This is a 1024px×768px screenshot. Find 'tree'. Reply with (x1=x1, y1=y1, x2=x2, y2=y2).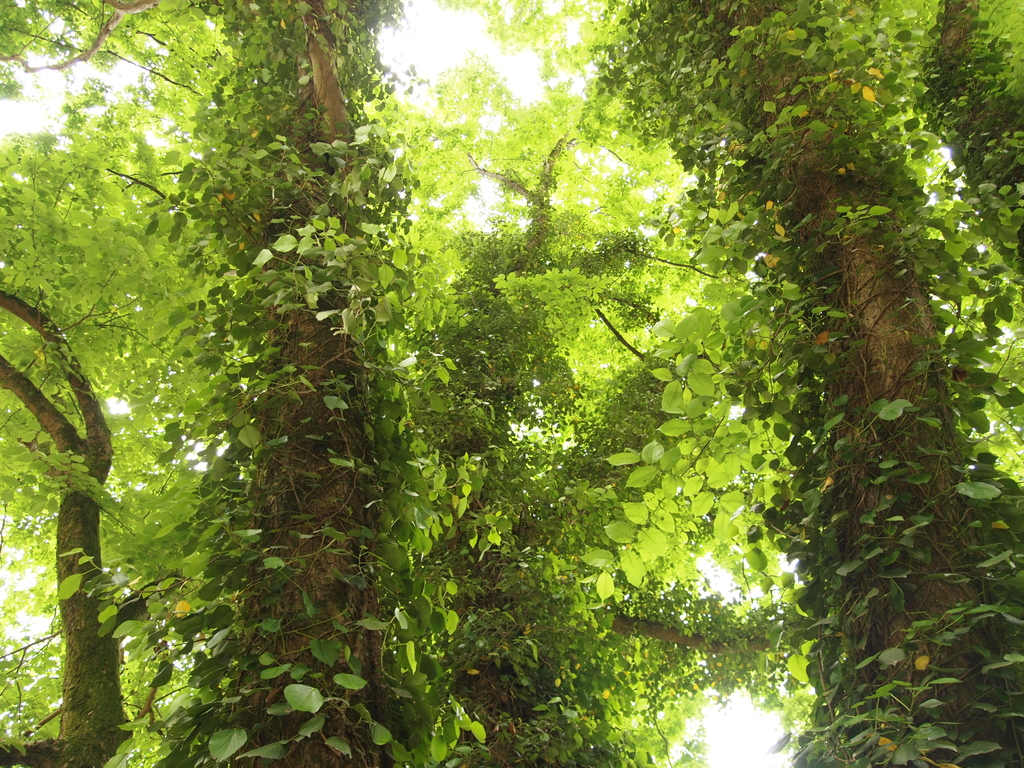
(x1=0, y1=102, x2=222, y2=767).
